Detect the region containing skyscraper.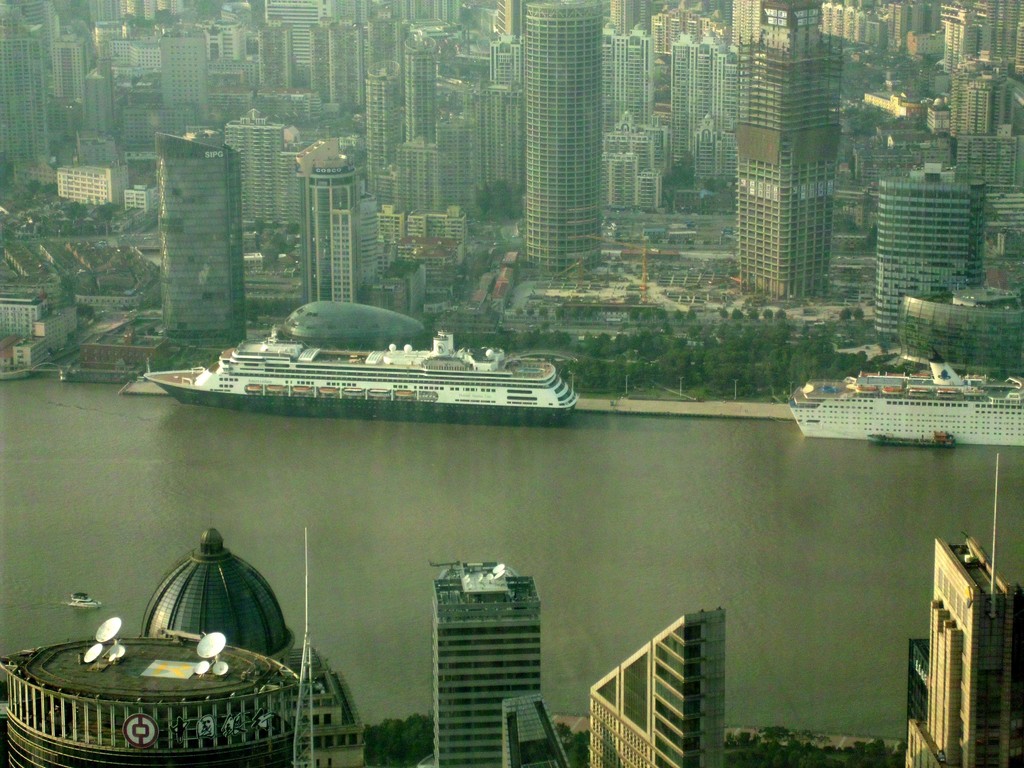
box=[883, 441, 1023, 767].
